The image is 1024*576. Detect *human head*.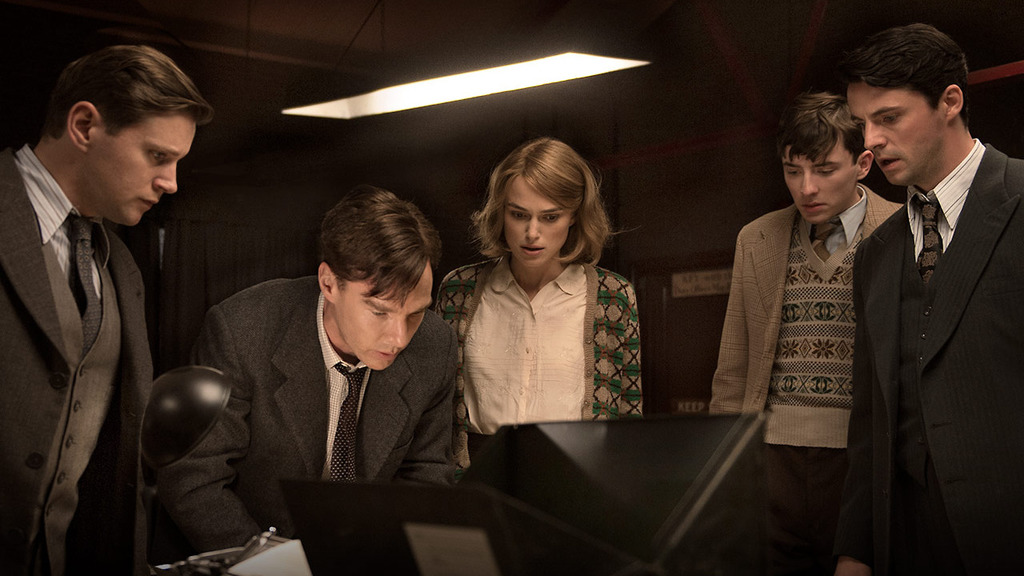
Detection: bbox(476, 136, 642, 266).
